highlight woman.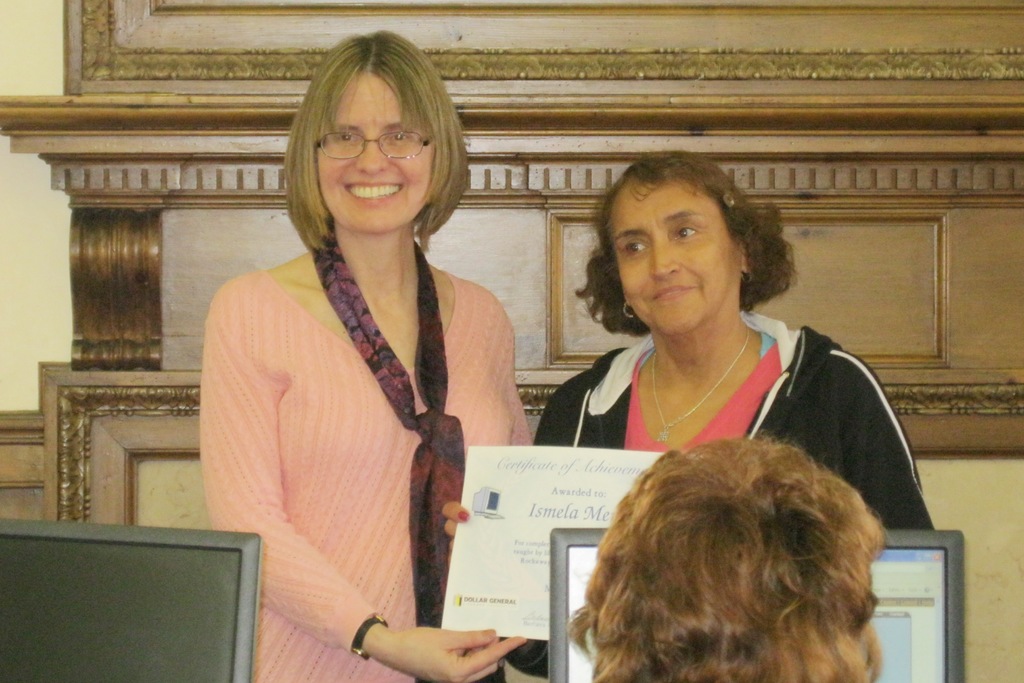
Highlighted region: 533, 165, 921, 545.
